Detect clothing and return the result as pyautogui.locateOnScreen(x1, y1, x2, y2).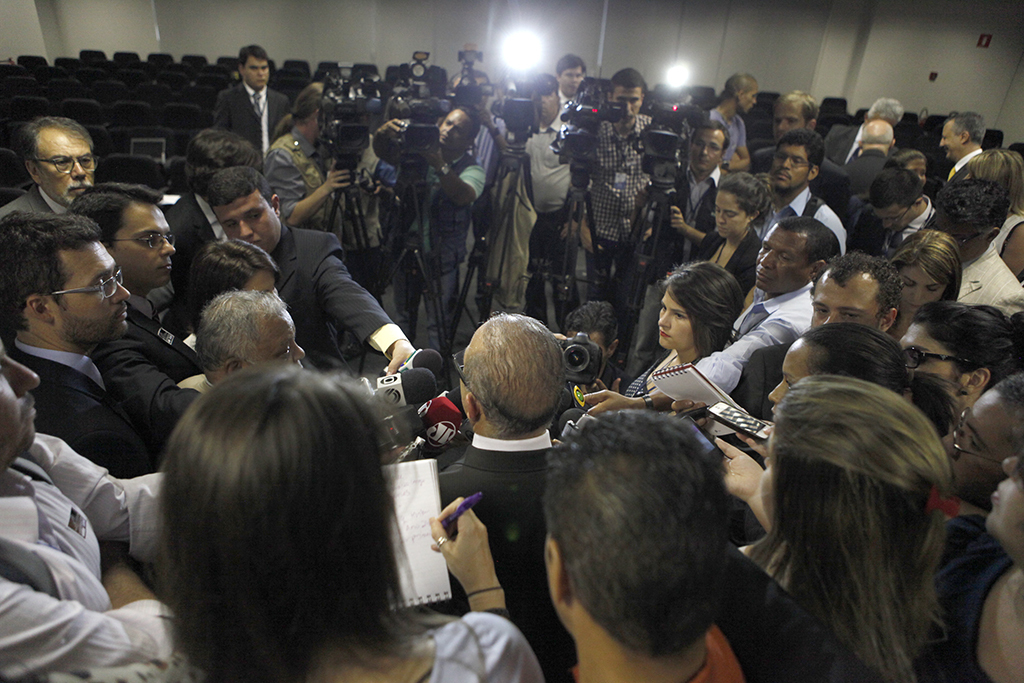
pyautogui.locateOnScreen(426, 614, 540, 682).
